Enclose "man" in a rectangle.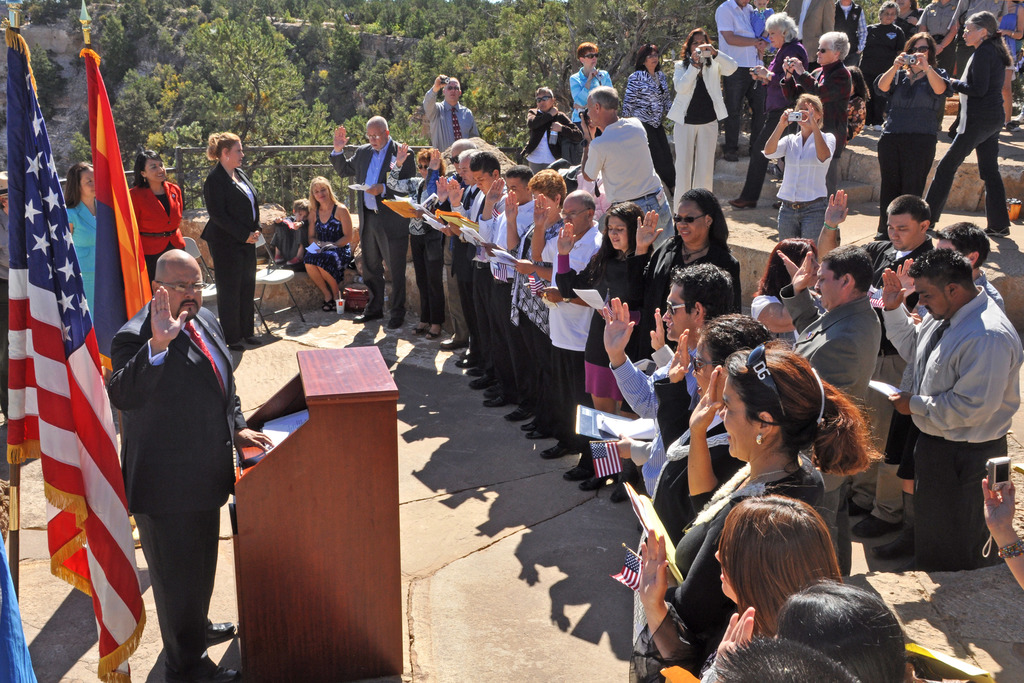
bbox(776, 247, 884, 588).
